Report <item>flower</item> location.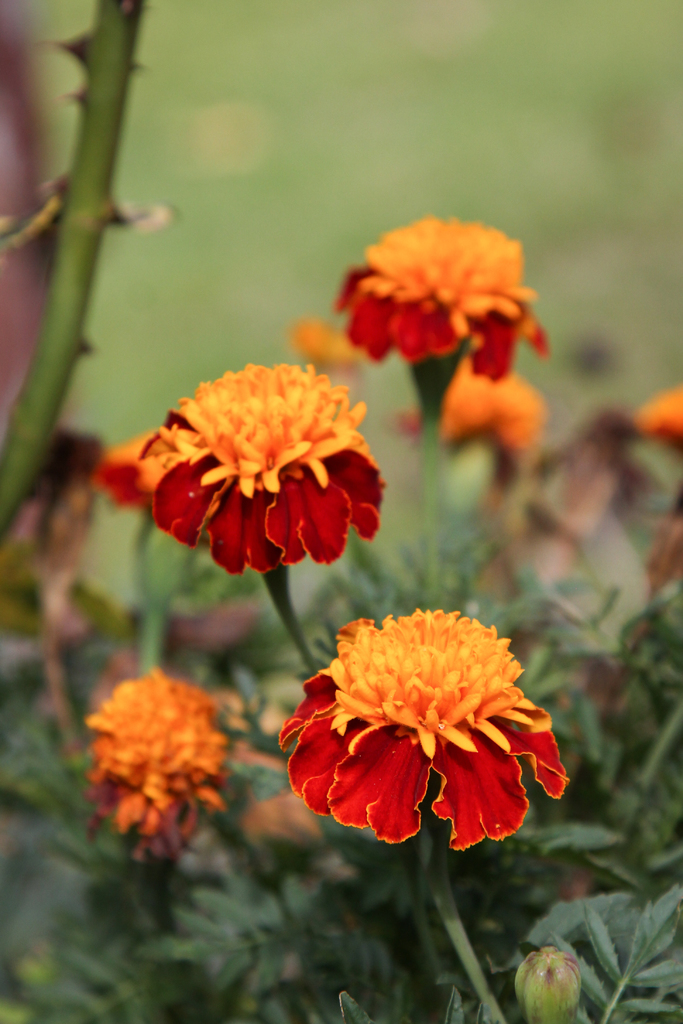
Report: <bbox>142, 358, 393, 573</bbox>.
